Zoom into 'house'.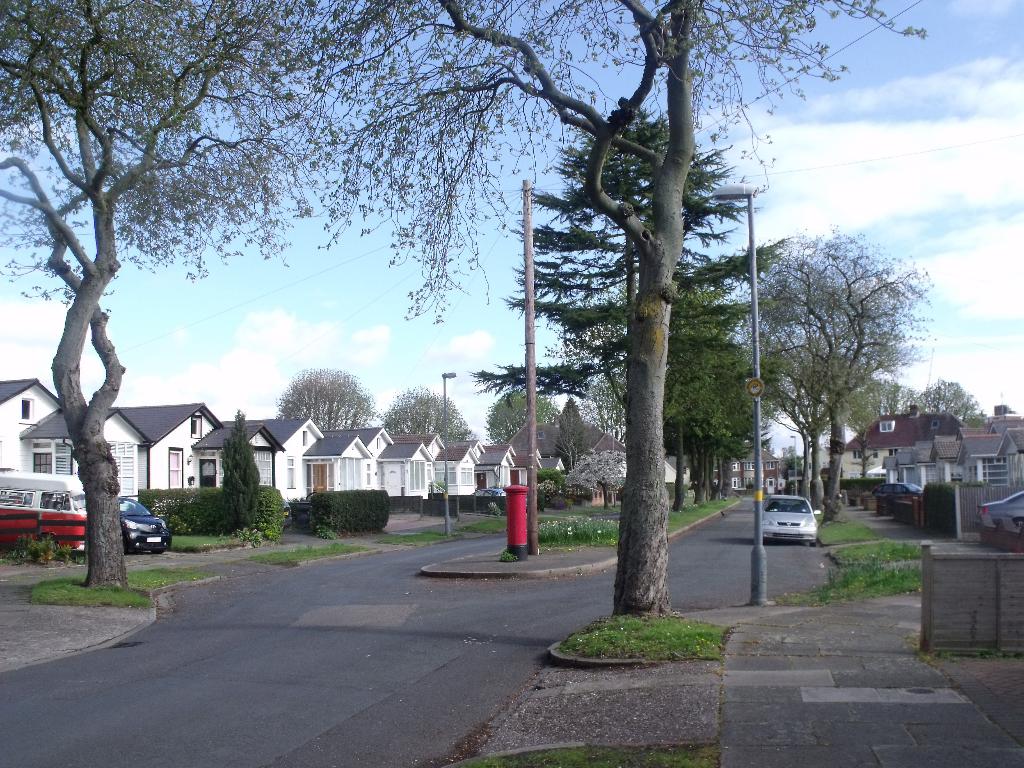
Zoom target: rect(440, 436, 490, 498).
